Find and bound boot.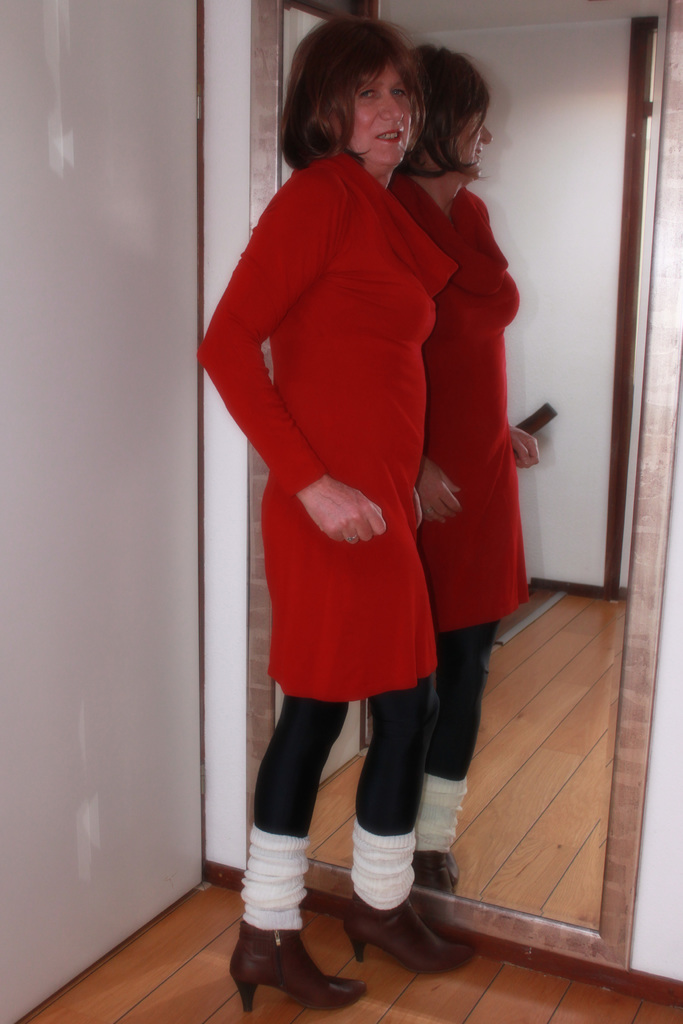
Bound: x1=346, y1=898, x2=467, y2=987.
